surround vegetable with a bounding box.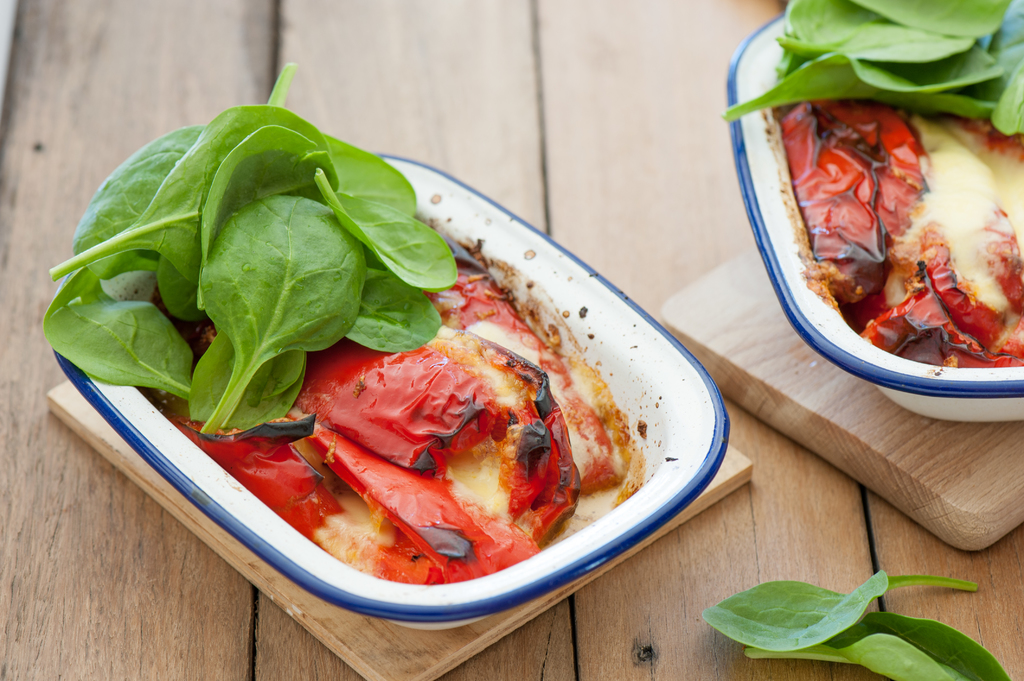
bbox=[719, 0, 1023, 135].
